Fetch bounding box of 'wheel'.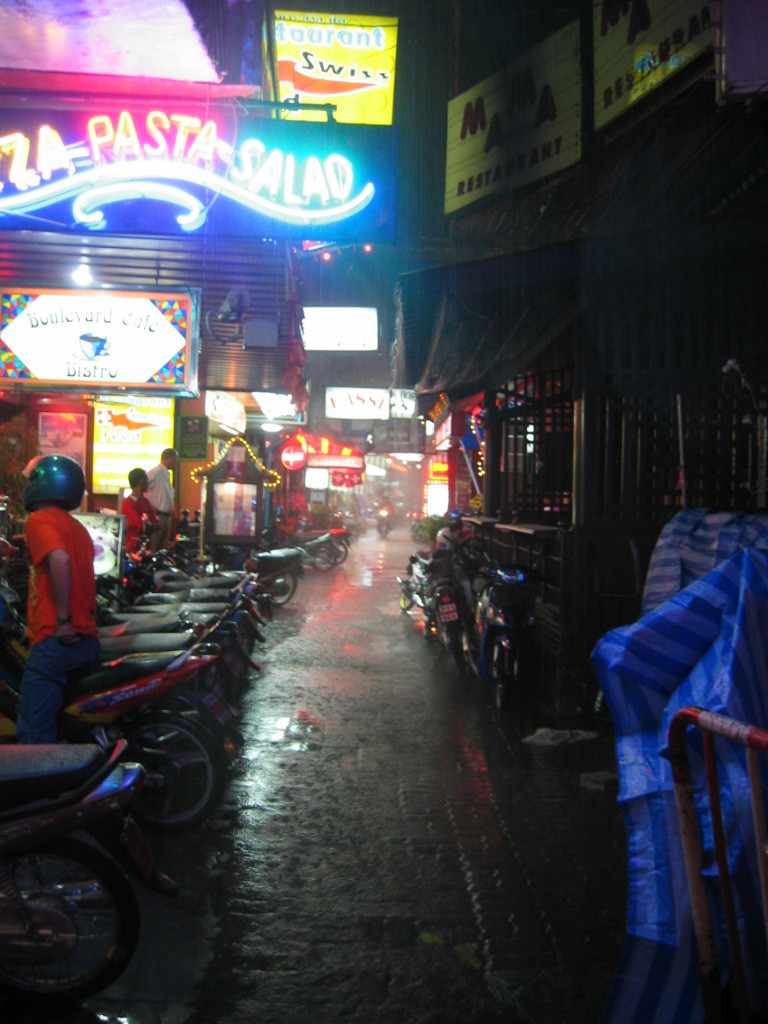
Bbox: box=[399, 565, 415, 609].
